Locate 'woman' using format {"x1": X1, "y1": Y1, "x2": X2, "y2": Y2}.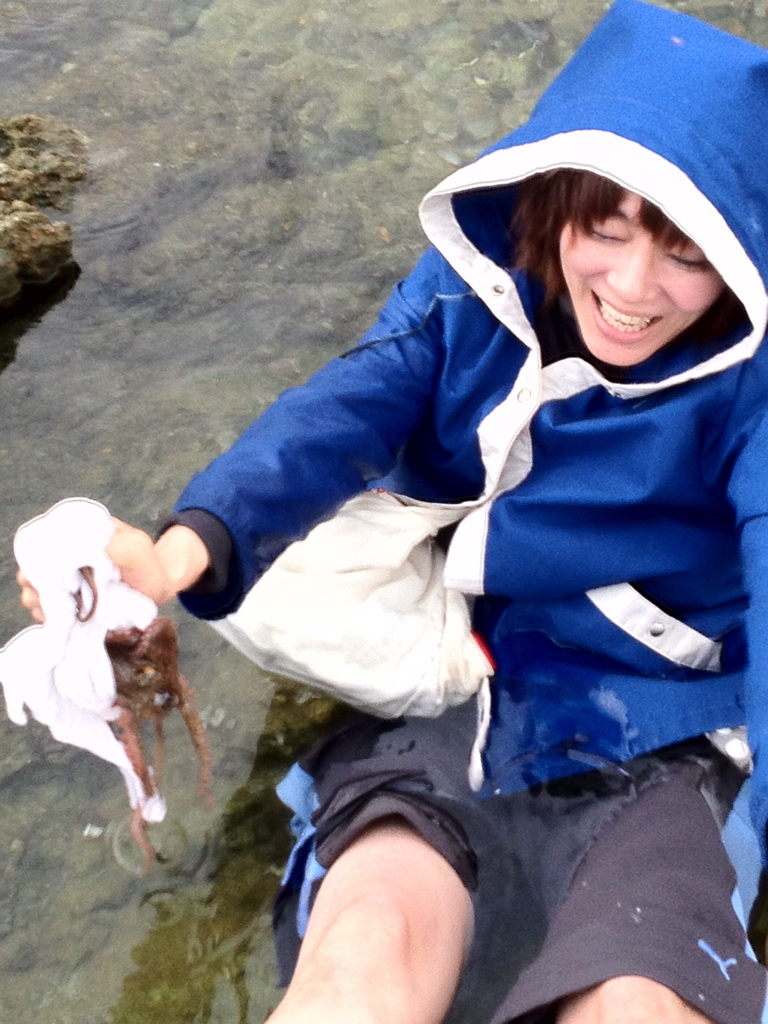
{"x1": 100, "y1": 54, "x2": 767, "y2": 1023}.
